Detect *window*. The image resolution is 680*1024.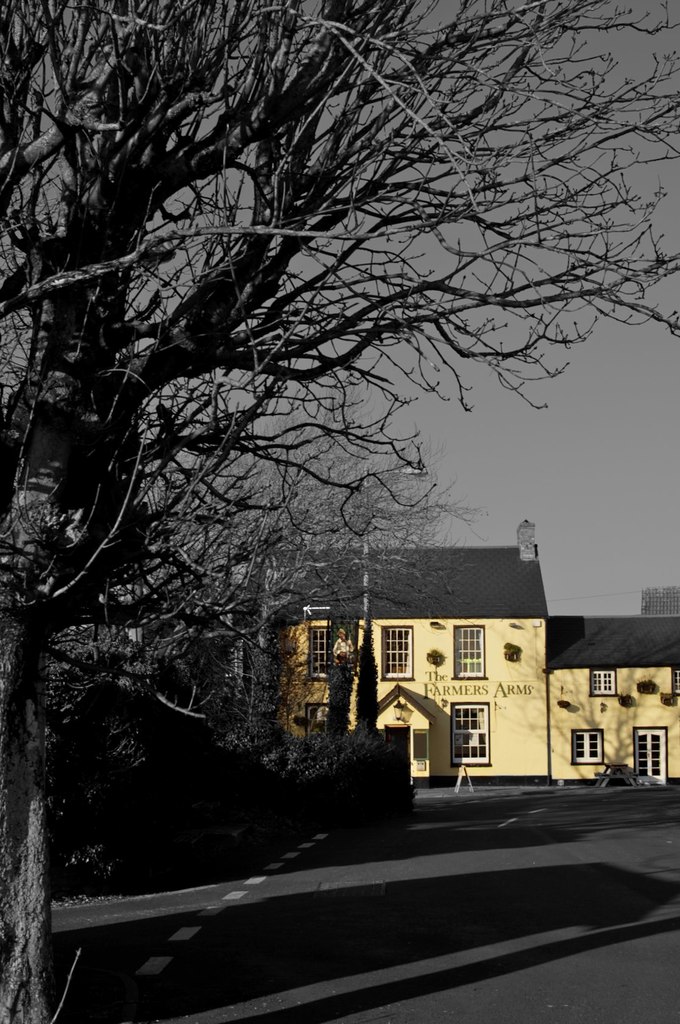
crop(449, 624, 483, 682).
